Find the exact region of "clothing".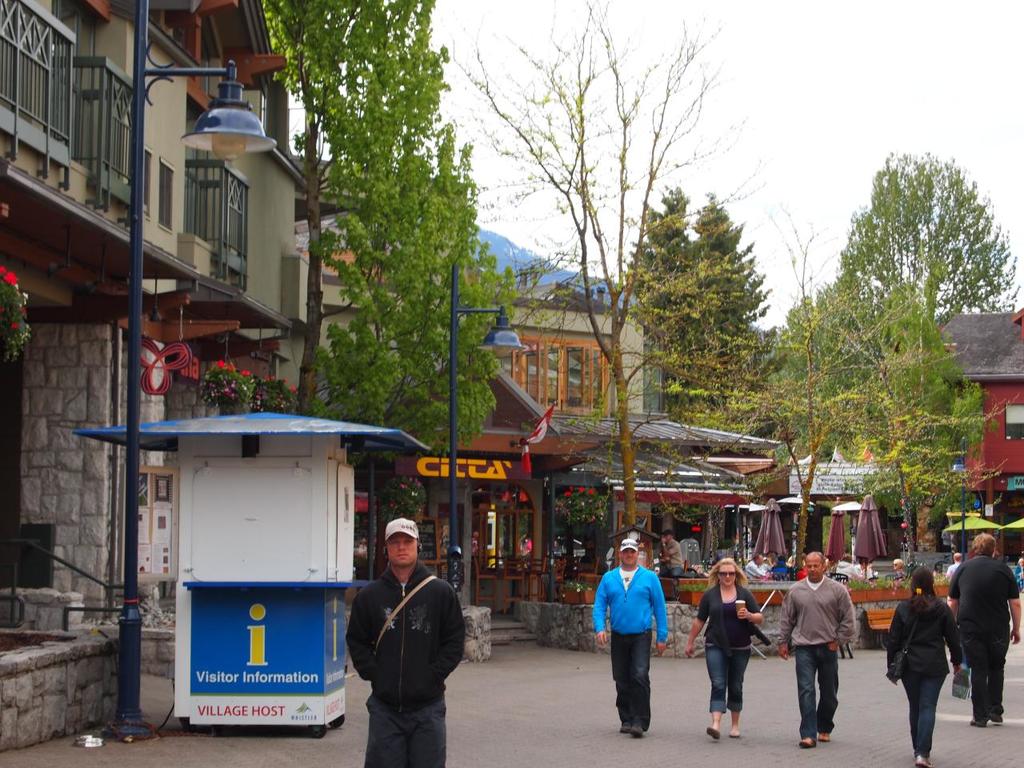
Exact region: [594,564,670,728].
